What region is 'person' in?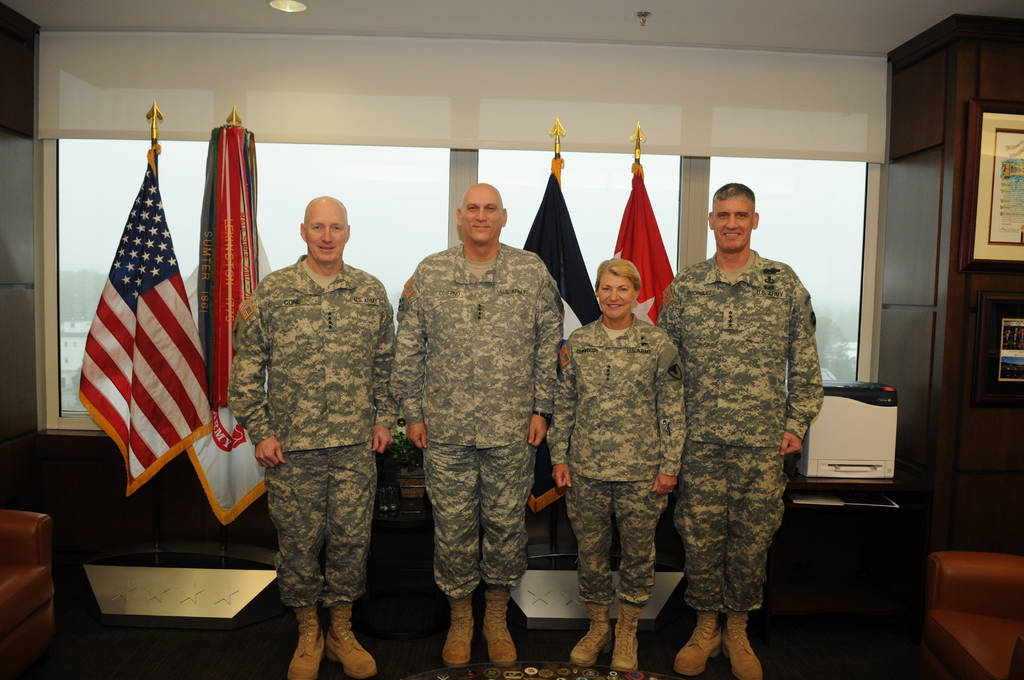
<region>391, 175, 561, 665</region>.
